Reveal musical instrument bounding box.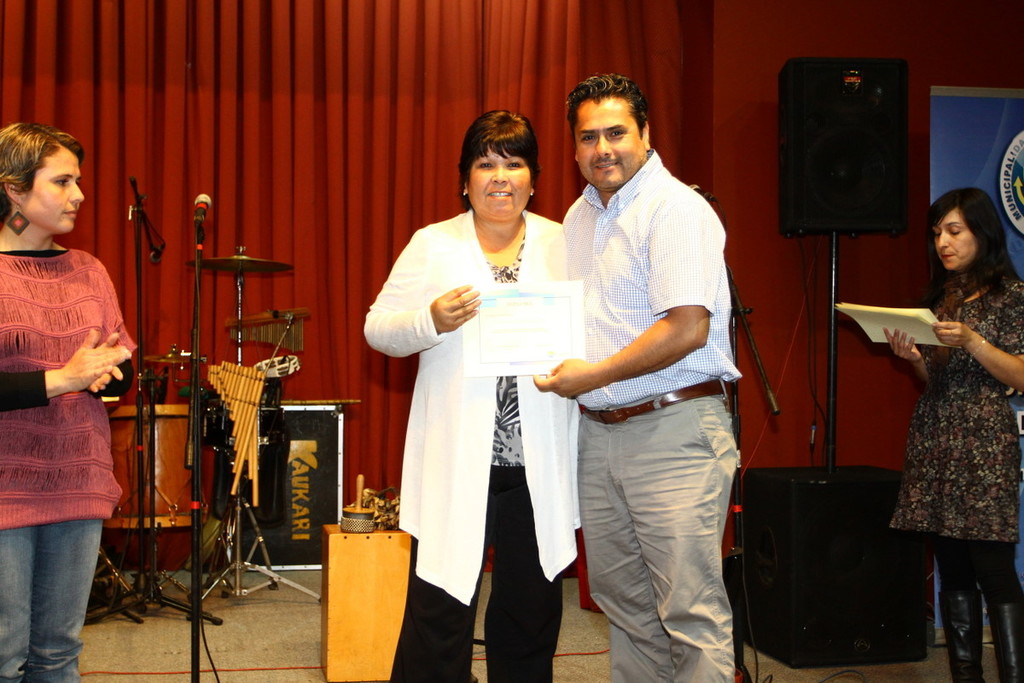
Revealed: [186, 251, 300, 271].
